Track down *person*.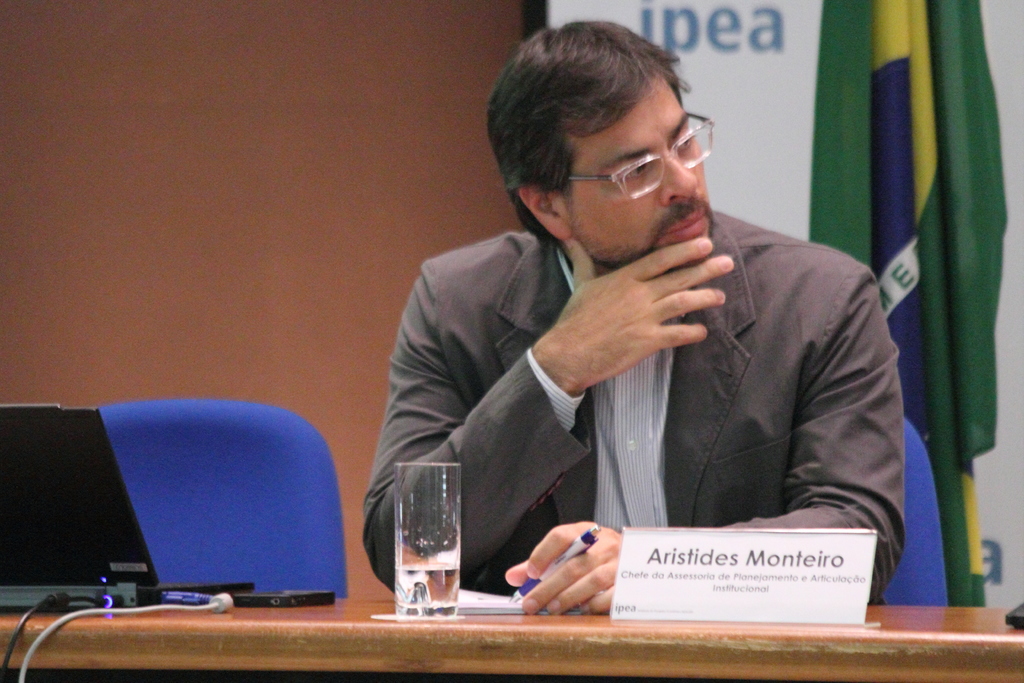
Tracked to x1=380, y1=54, x2=911, y2=638.
